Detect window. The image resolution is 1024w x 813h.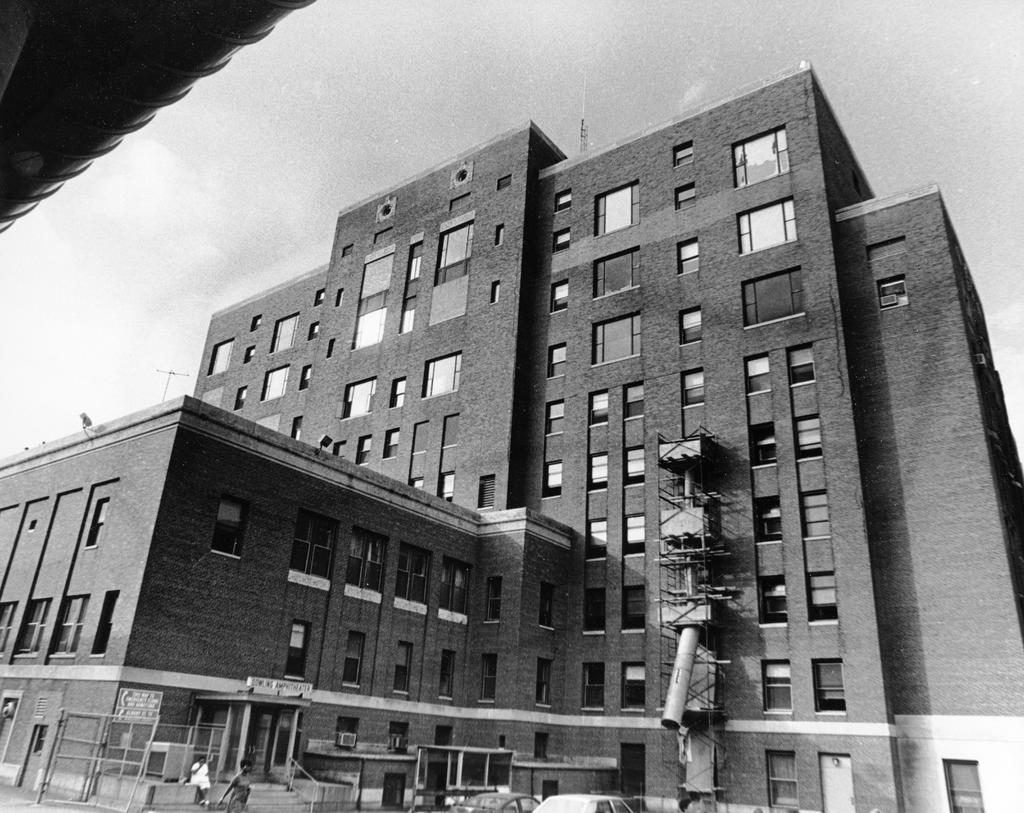
Rect(542, 581, 557, 629).
